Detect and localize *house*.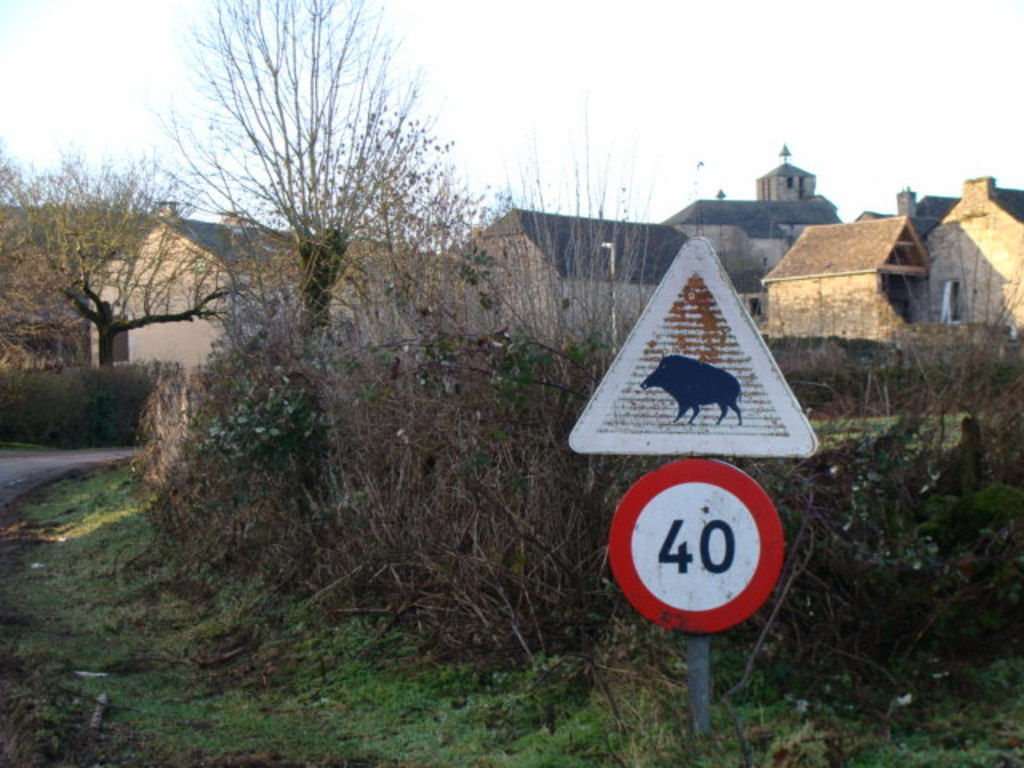
Localized at (x1=682, y1=202, x2=778, y2=347).
